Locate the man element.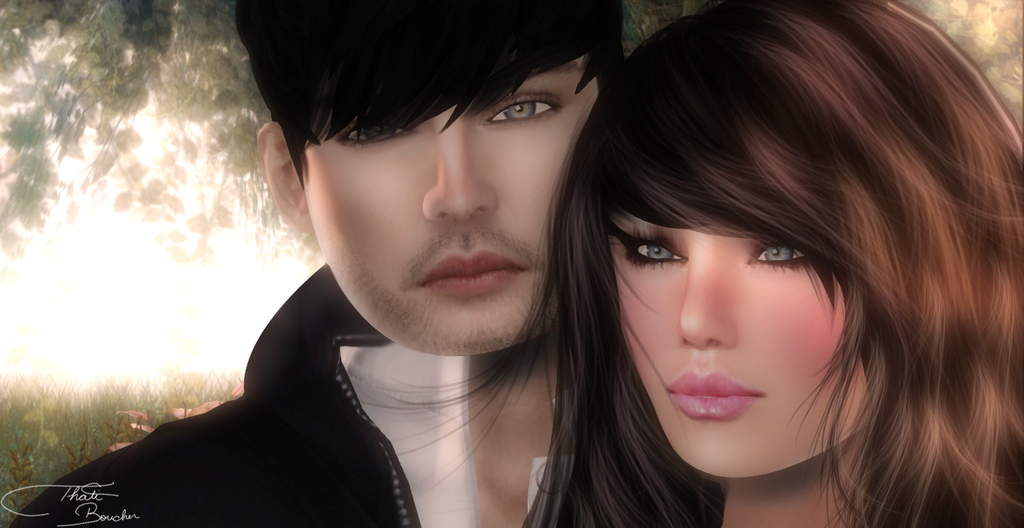
Element bbox: box=[84, 0, 683, 527].
